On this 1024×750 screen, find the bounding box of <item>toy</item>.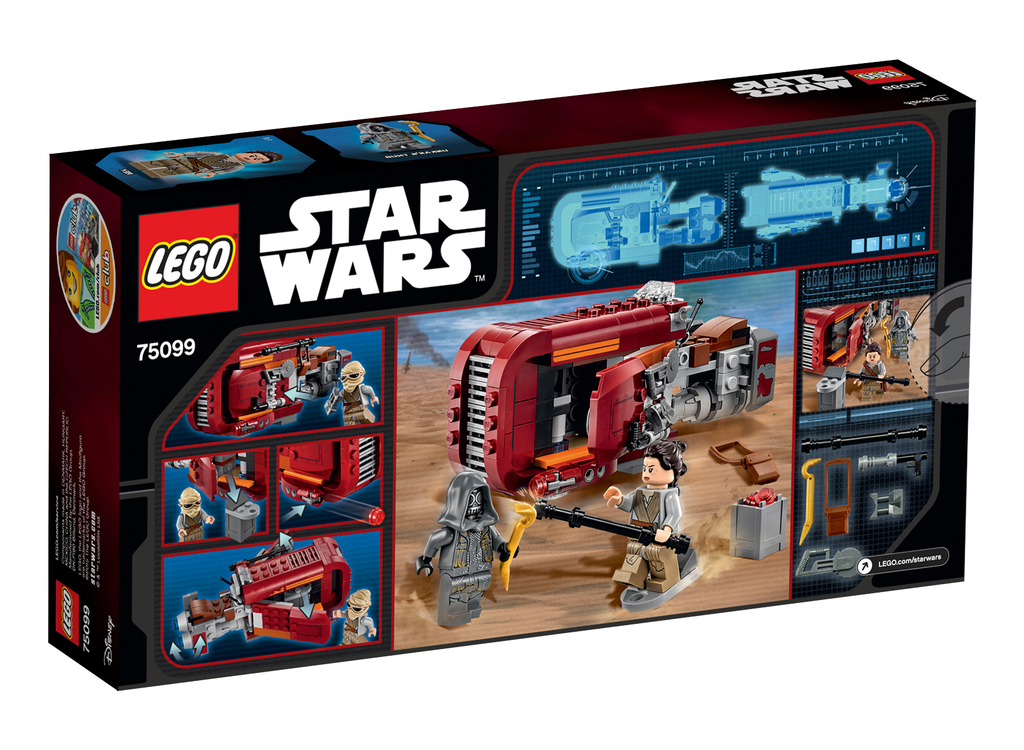
Bounding box: locate(127, 149, 281, 181).
